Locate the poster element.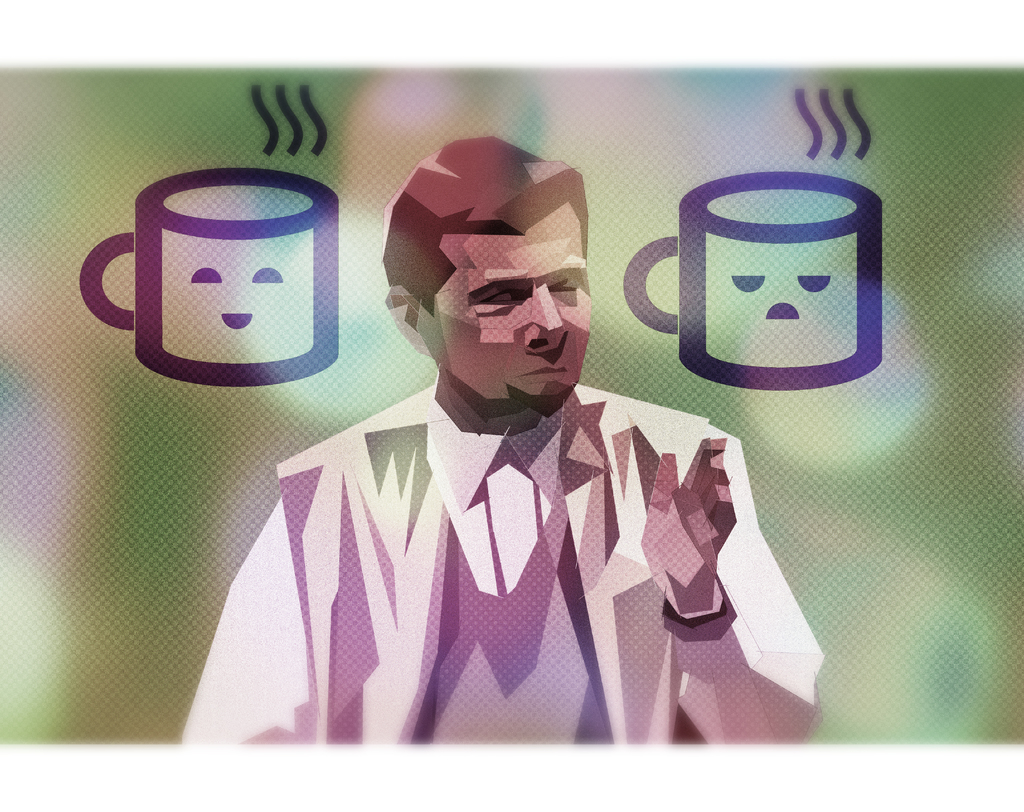
Element bbox: <bbox>0, 0, 1023, 811</bbox>.
